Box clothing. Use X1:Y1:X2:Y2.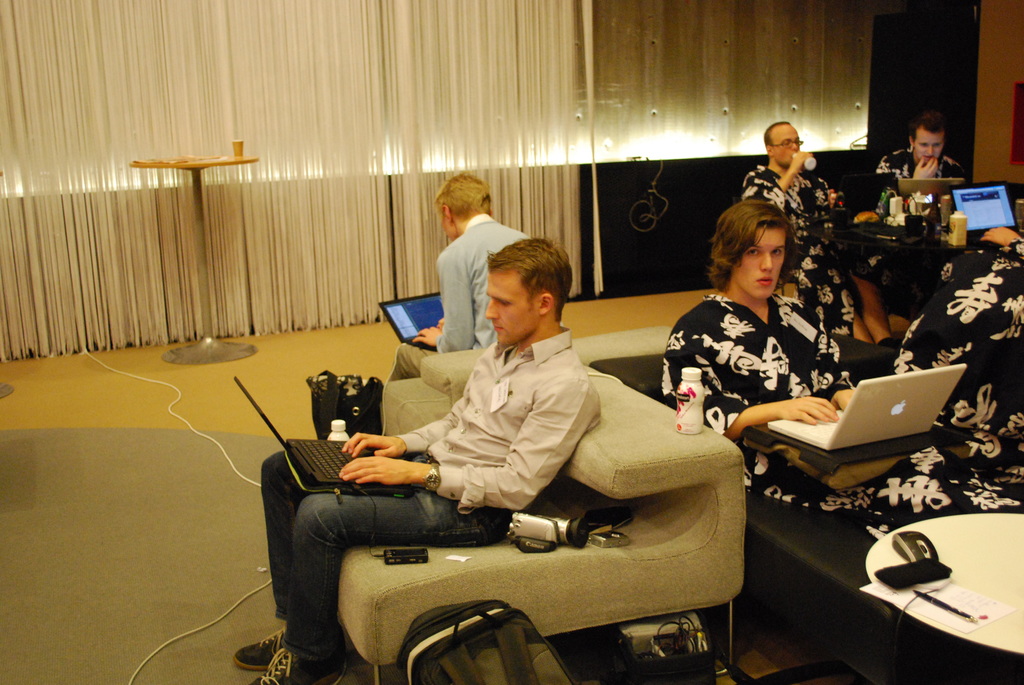
746:150:893:340.
